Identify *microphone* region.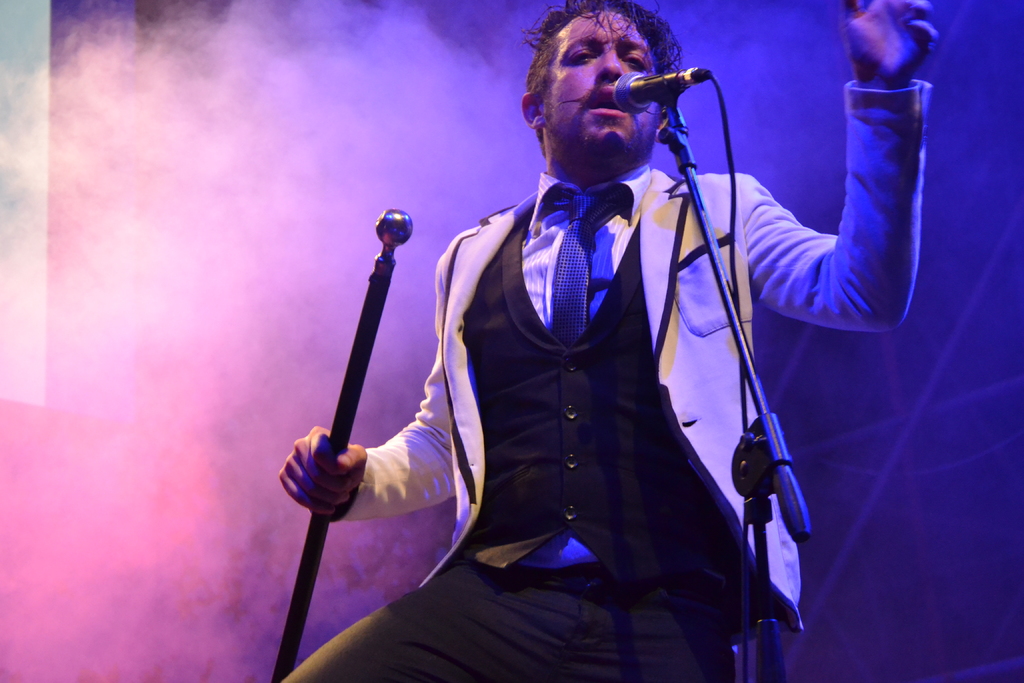
Region: [left=612, top=73, right=716, bottom=113].
